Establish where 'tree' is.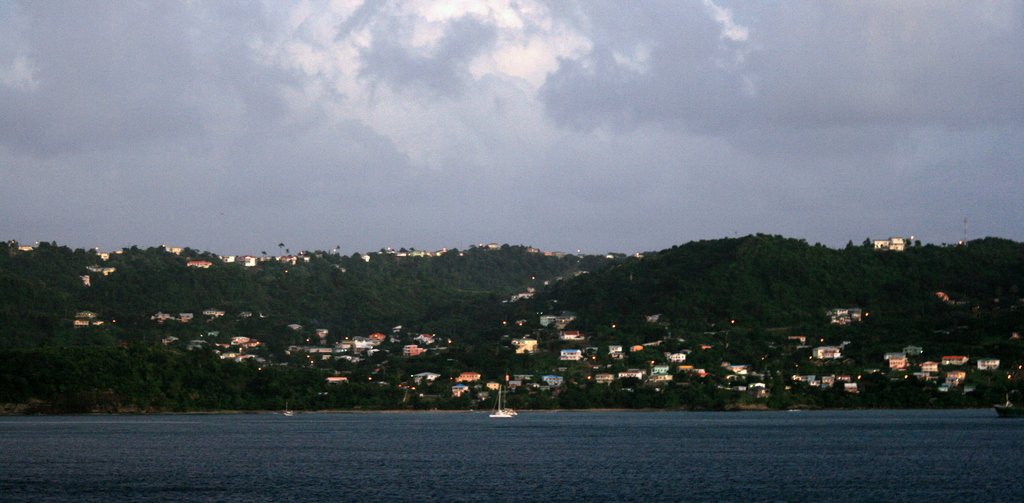
Established at <bbox>910, 372, 920, 400</bbox>.
